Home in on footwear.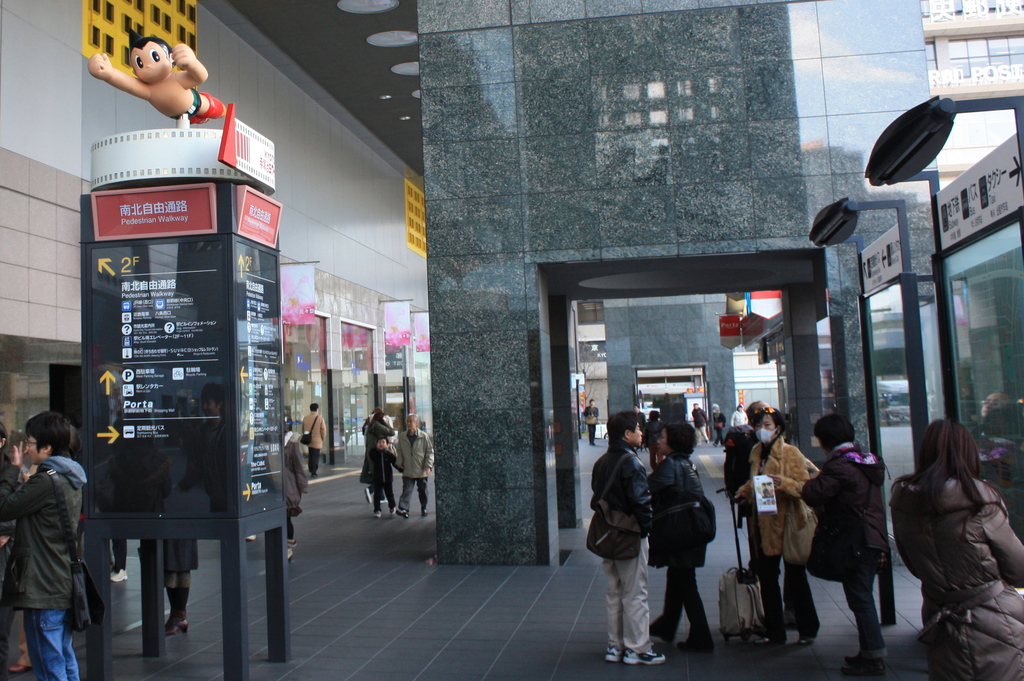
Homed in at {"x1": 676, "y1": 629, "x2": 716, "y2": 657}.
